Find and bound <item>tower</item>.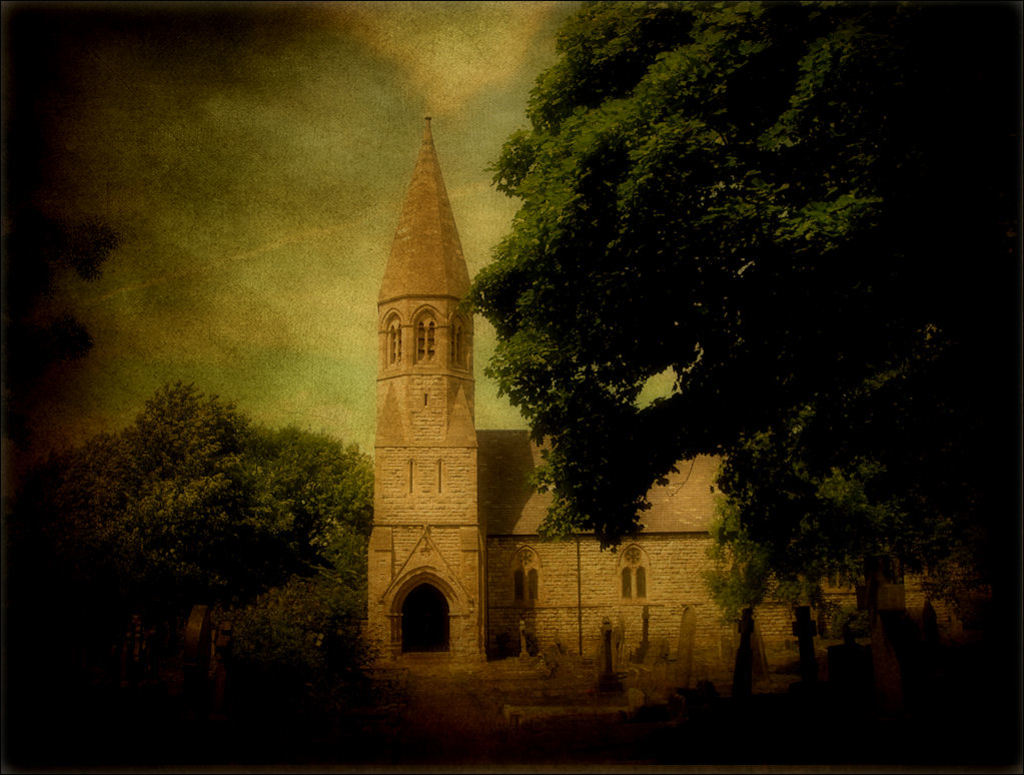
Bound: x1=349 y1=99 x2=518 y2=610.
